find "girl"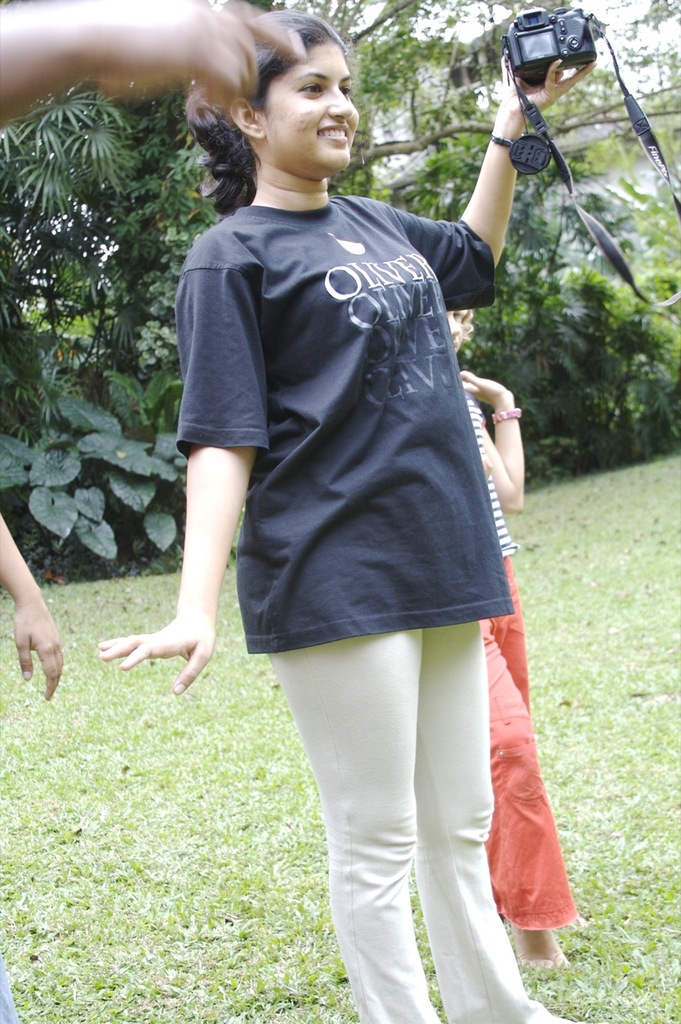
102:9:593:1023
